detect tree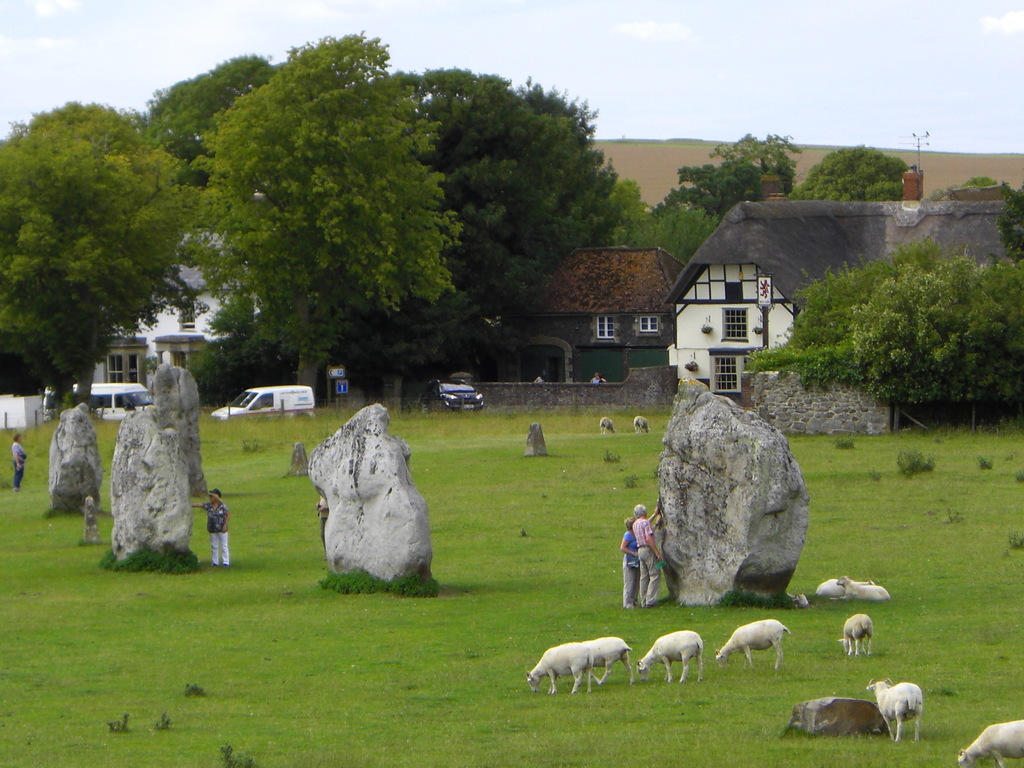
BBox(0, 83, 198, 437)
